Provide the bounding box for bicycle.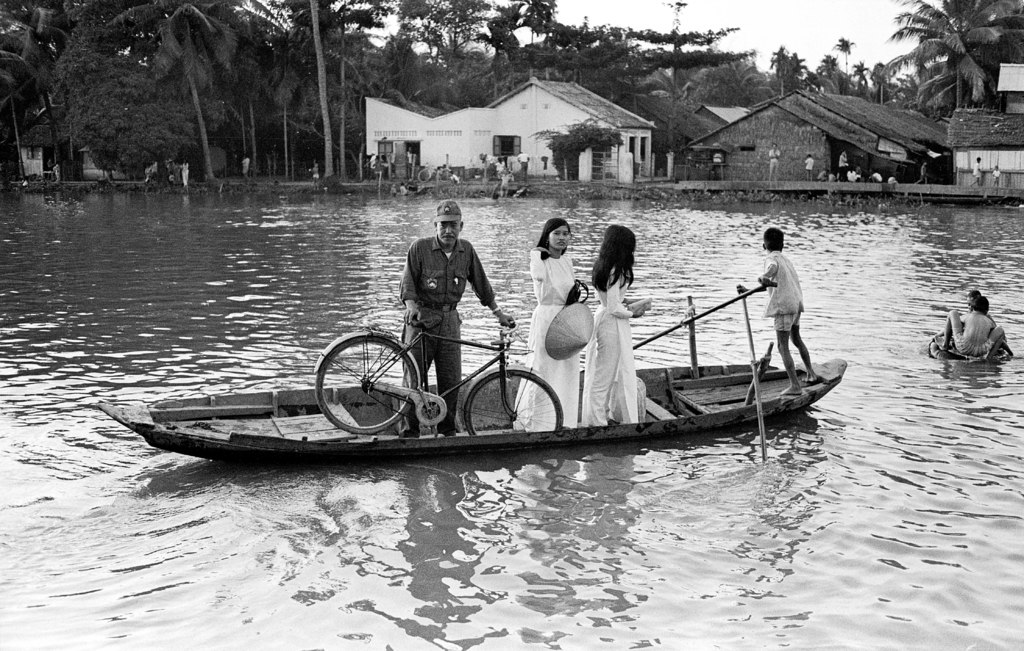
312/321/564/435.
